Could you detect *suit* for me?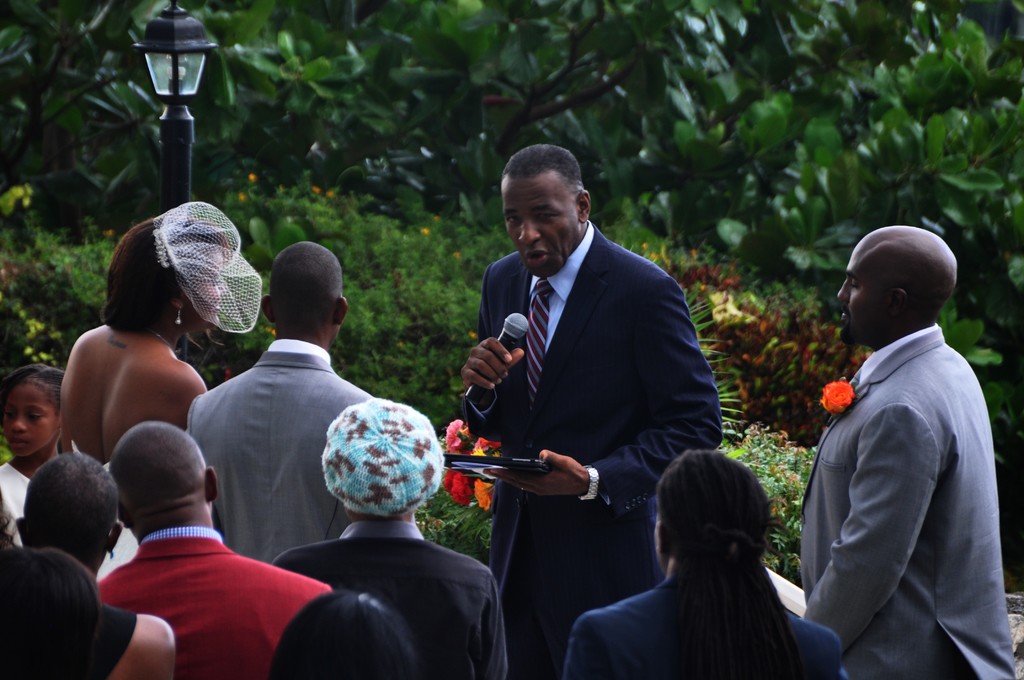
Detection result: 187, 339, 373, 569.
